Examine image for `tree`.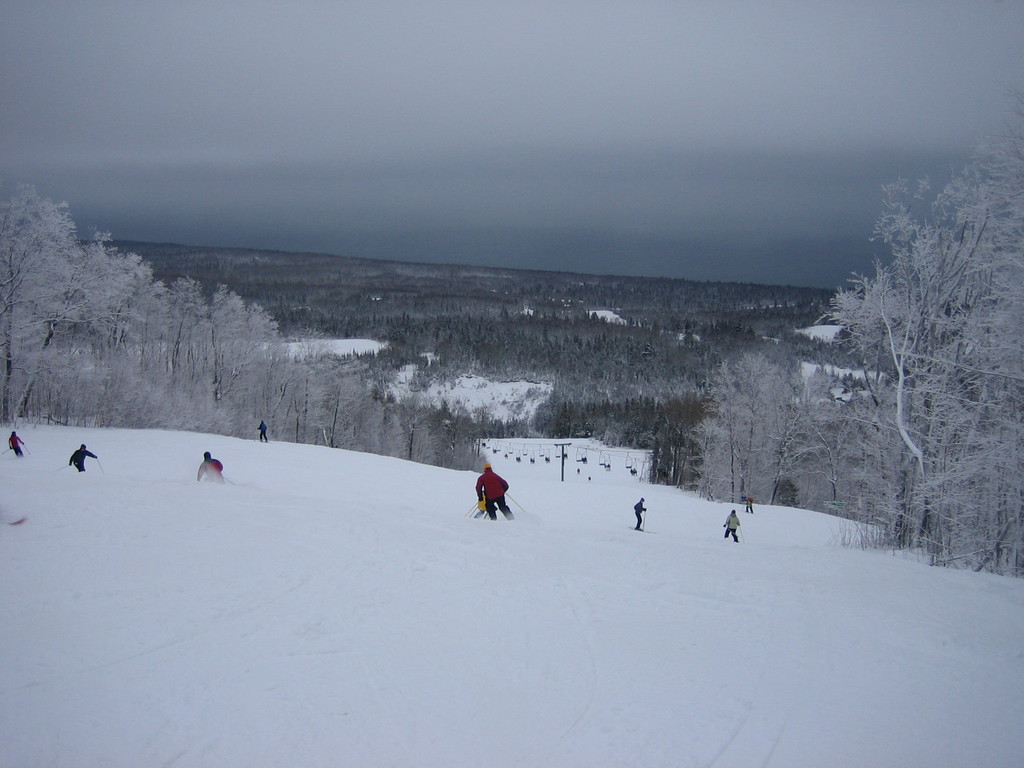
Examination result: left=688, top=348, right=812, bottom=511.
